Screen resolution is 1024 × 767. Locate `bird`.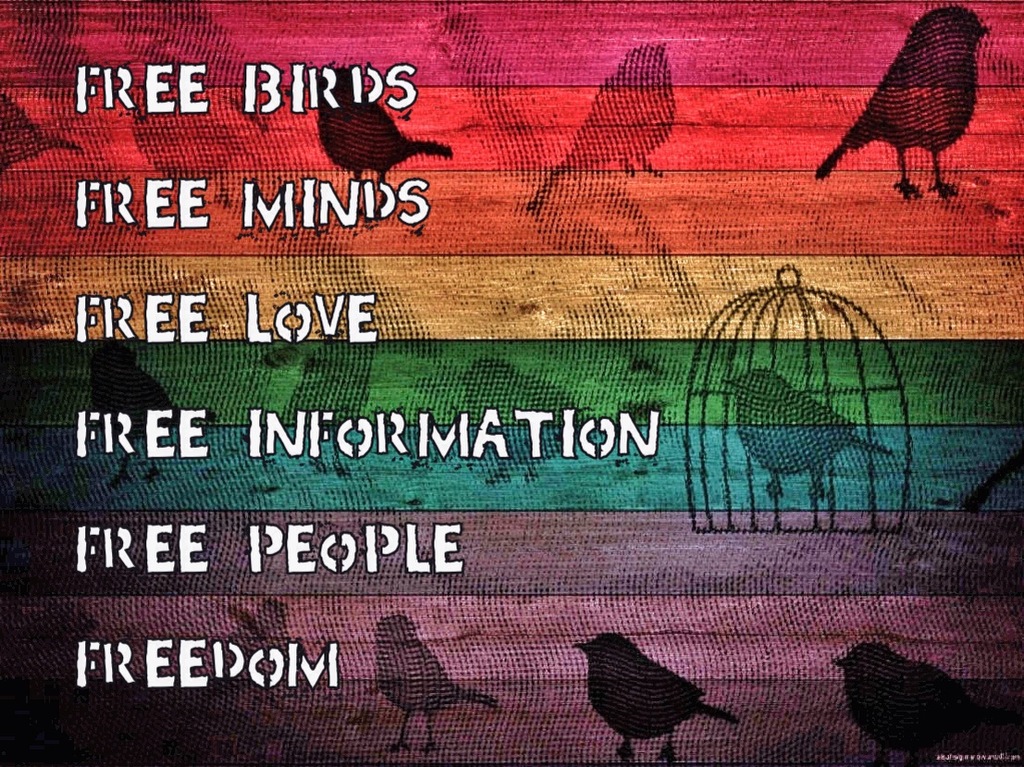
x1=823 y1=643 x2=999 y2=766.
